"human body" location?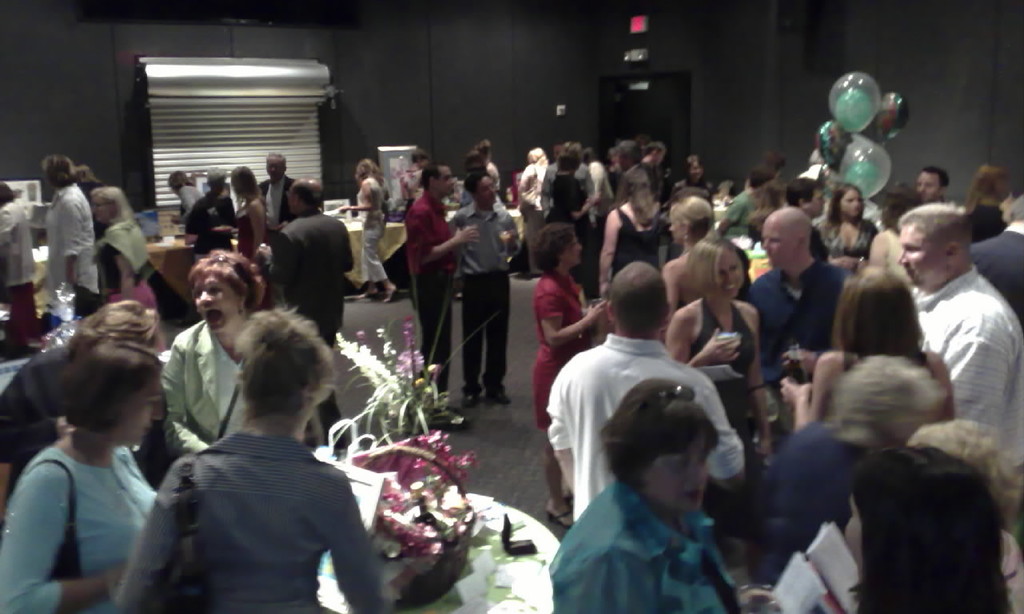
<region>396, 194, 484, 428</region>
